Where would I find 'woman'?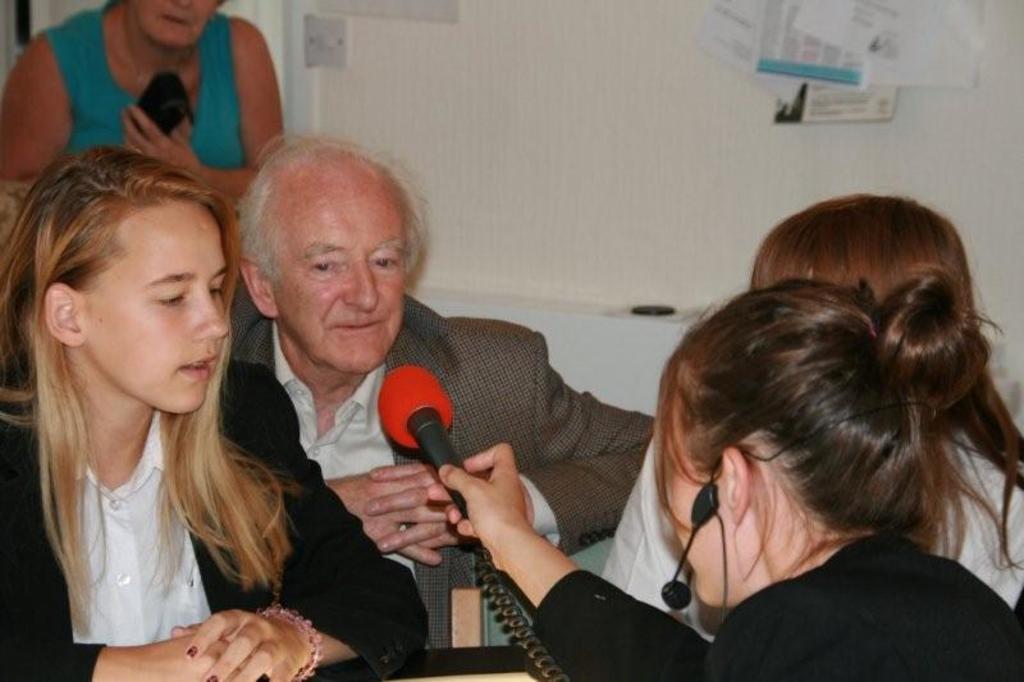
At 1,0,289,197.
